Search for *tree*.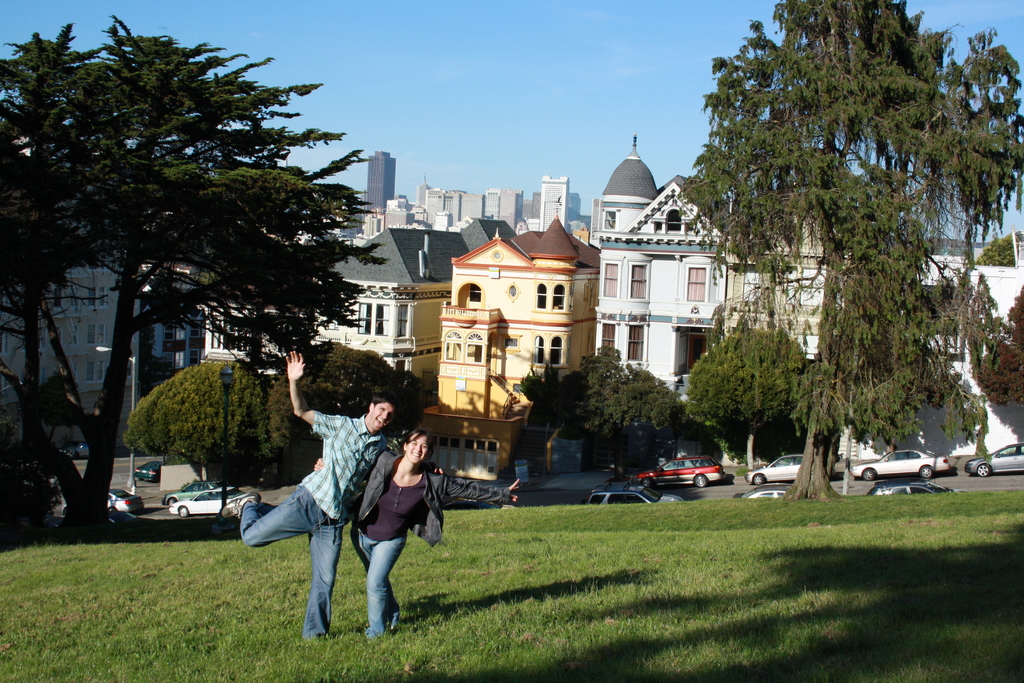
Found at <bbox>971, 231, 1020, 272</bbox>.
